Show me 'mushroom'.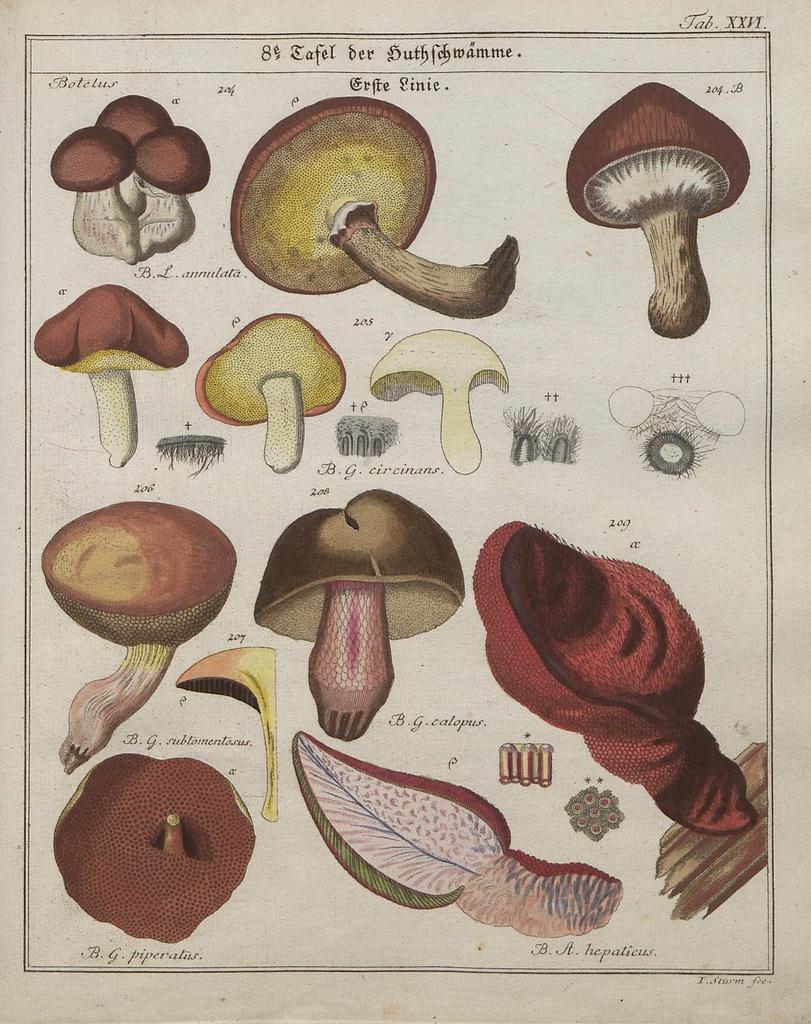
'mushroom' is here: detection(366, 325, 513, 476).
